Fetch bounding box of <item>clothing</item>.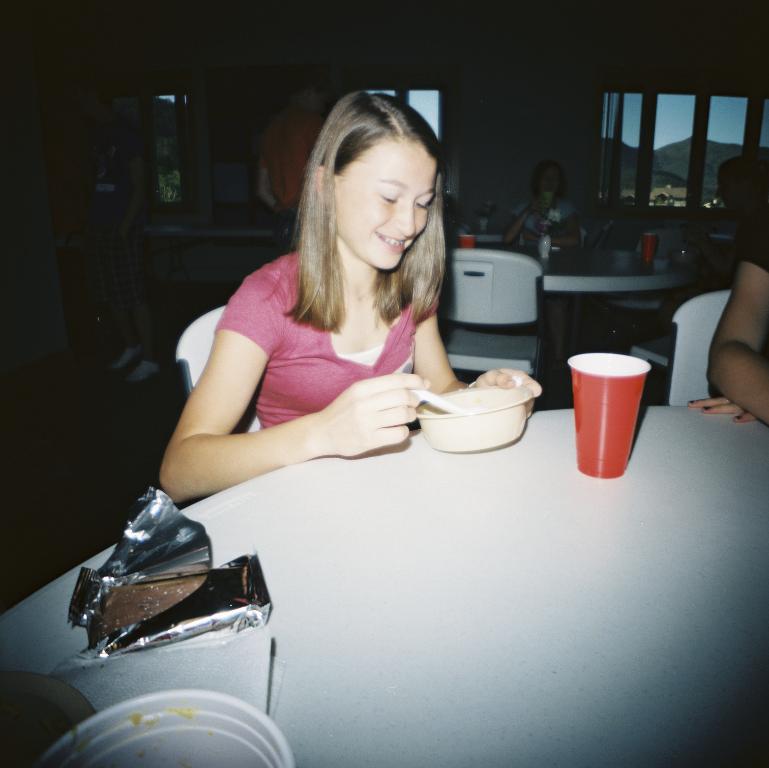
Bbox: {"x1": 509, "y1": 198, "x2": 576, "y2": 242}.
